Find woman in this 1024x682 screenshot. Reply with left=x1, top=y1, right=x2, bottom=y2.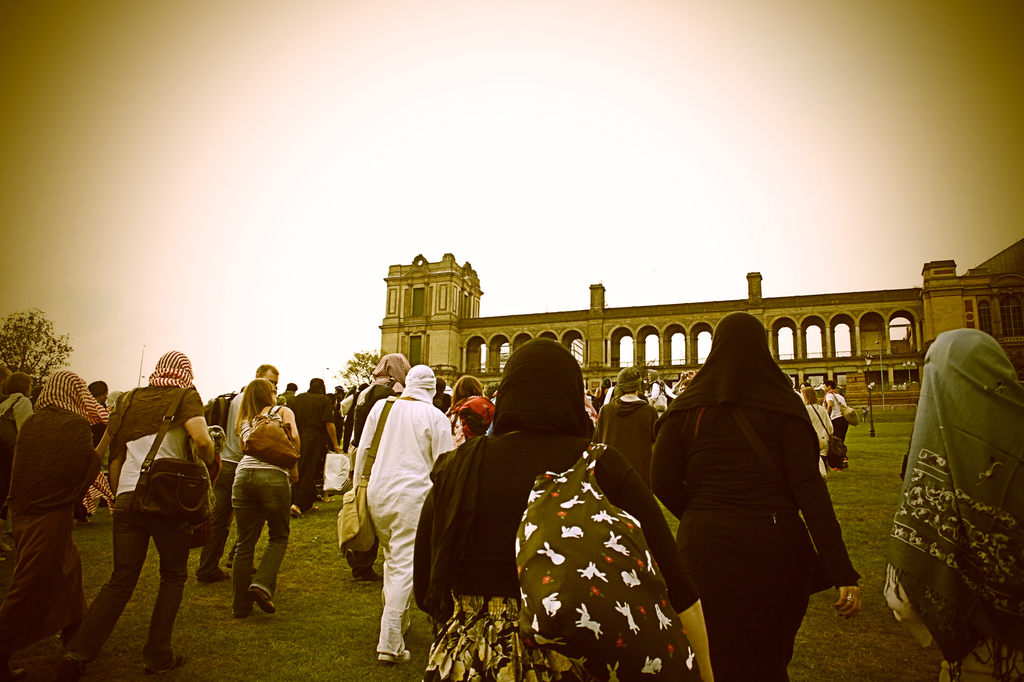
left=883, top=325, right=1023, bottom=681.
